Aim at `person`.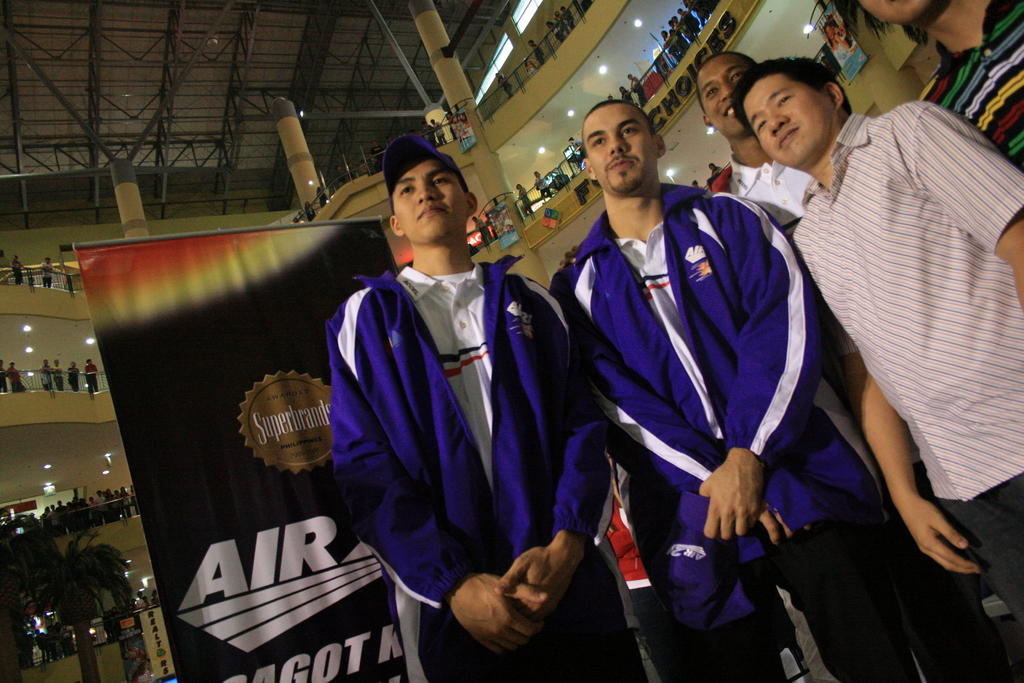
Aimed at [x1=566, y1=136, x2=593, y2=158].
